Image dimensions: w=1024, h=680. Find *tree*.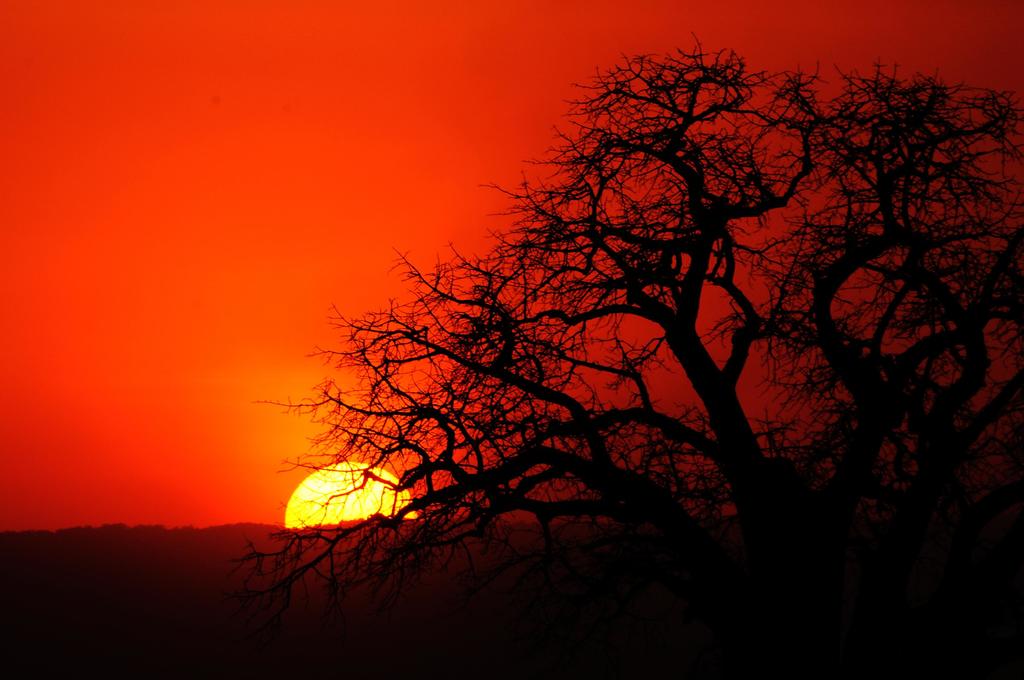
x1=257 y1=61 x2=1023 y2=679.
